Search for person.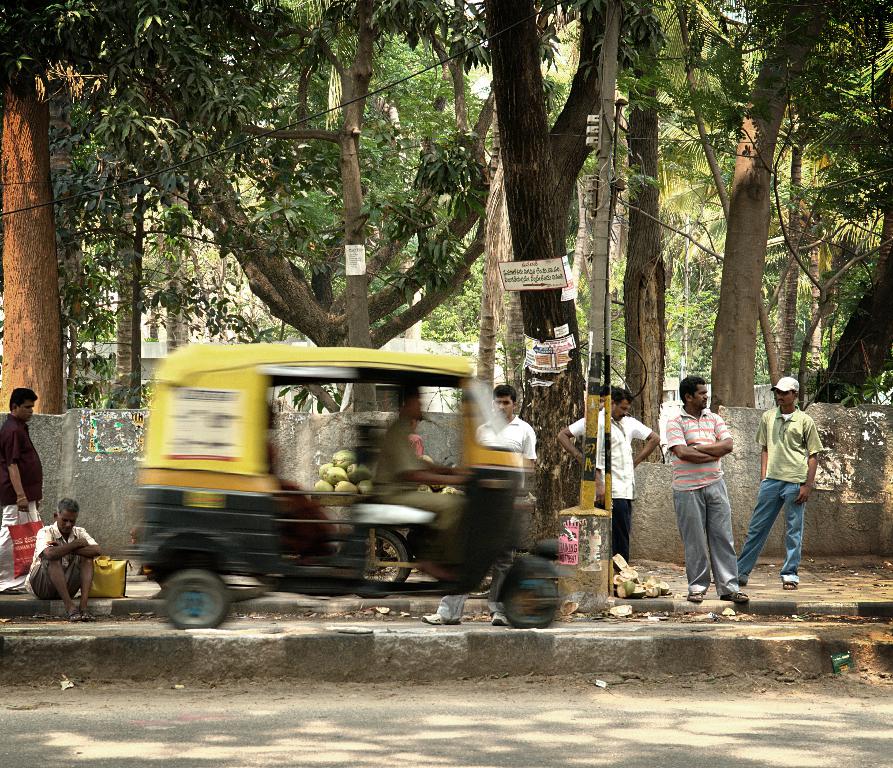
Found at select_region(590, 391, 637, 574).
